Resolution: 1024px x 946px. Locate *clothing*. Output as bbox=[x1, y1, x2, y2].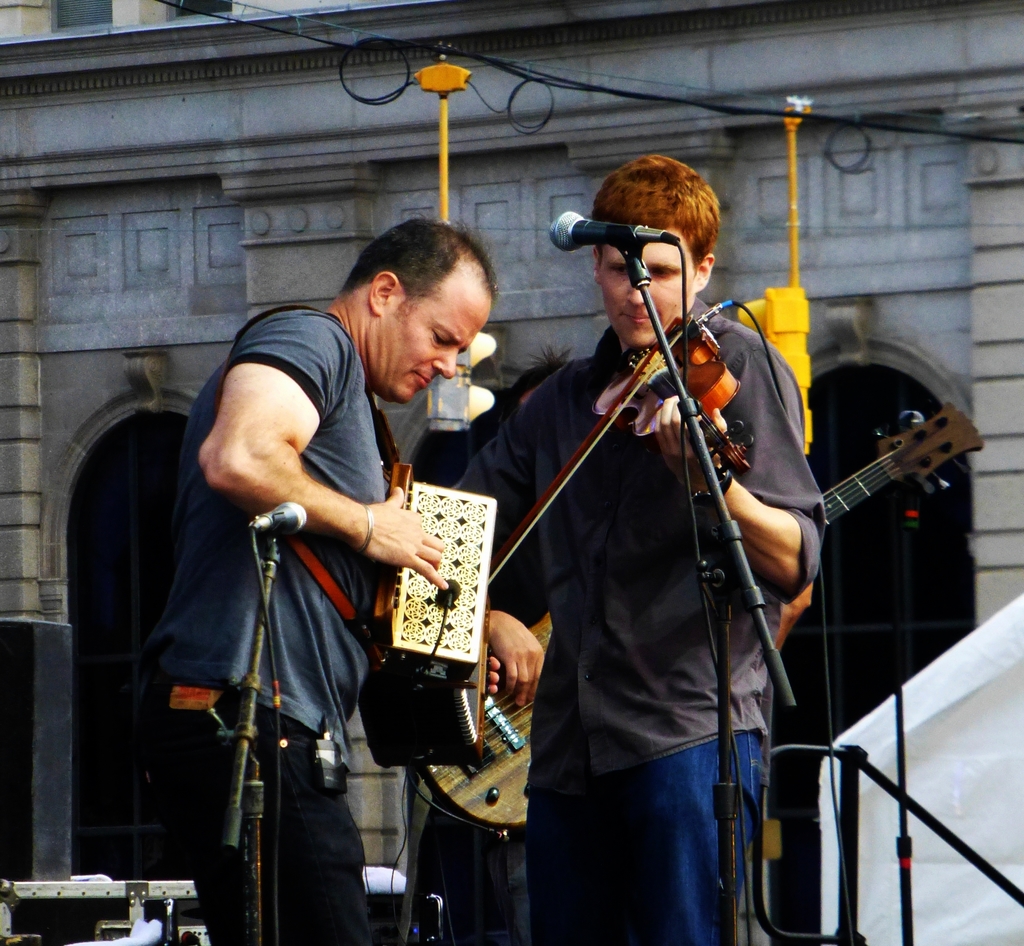
bbox=[464, 313, 840, 716].
